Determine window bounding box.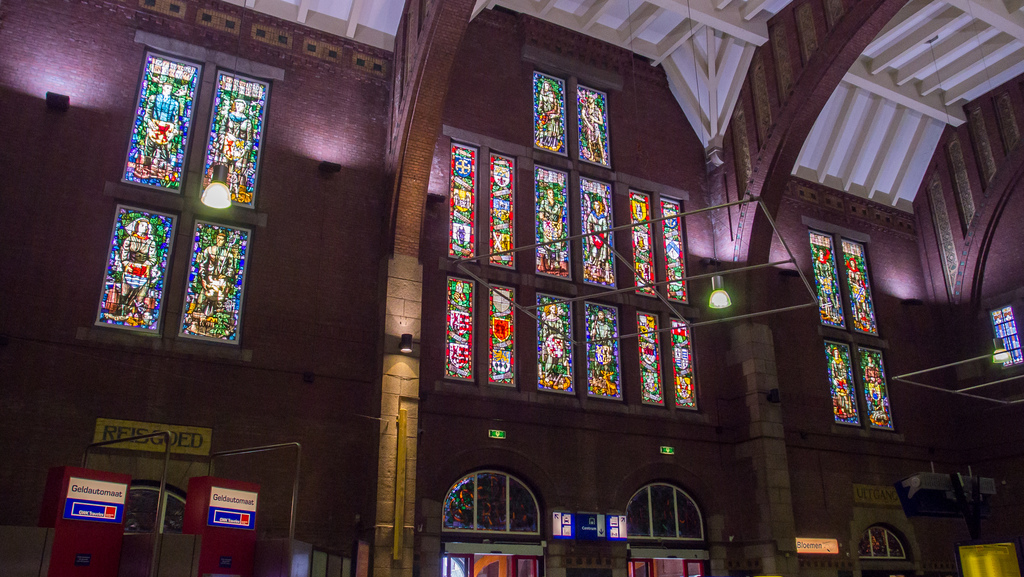
Determined: region(100, 29, 257, 372).
